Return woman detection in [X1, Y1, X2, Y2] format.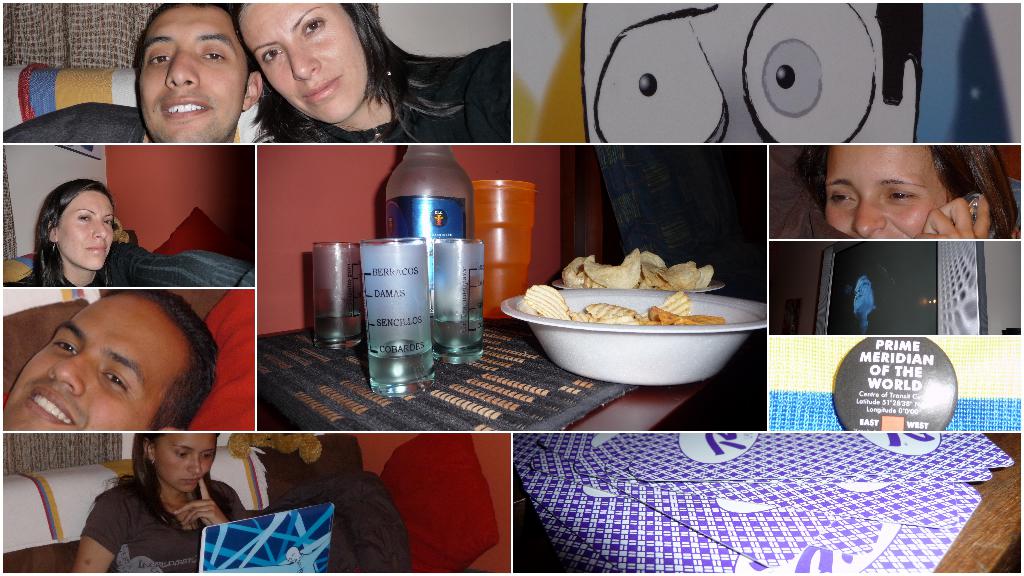
[191, 6, 518, 154].
